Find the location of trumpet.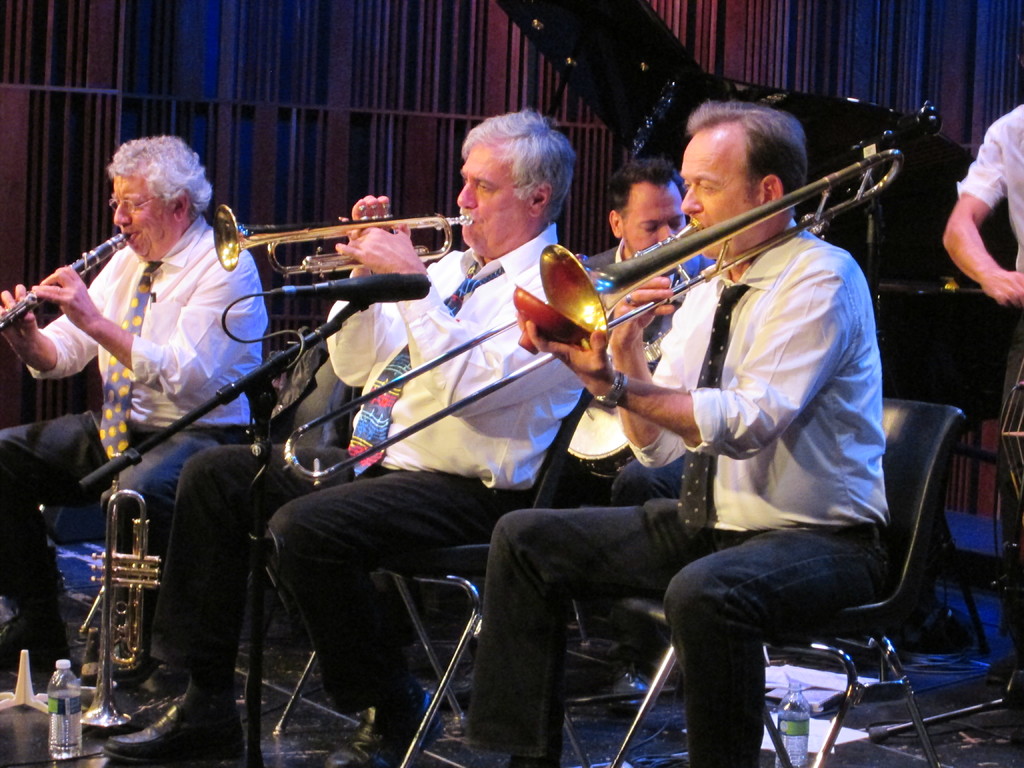
Location: bbox=[285, 144, 905, 483].
